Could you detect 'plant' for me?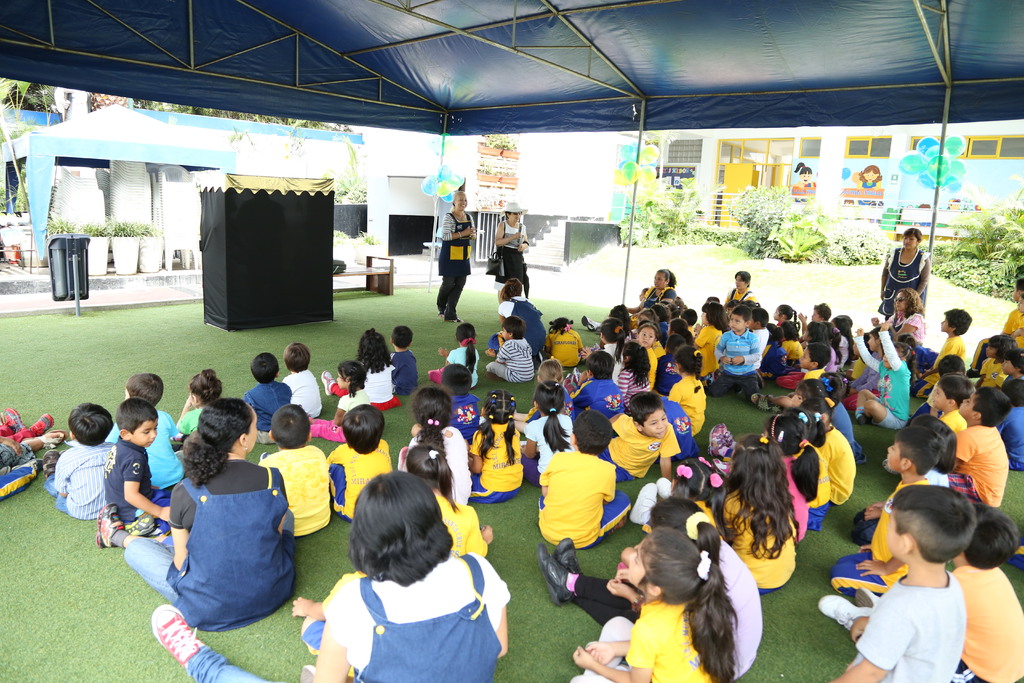
Detection result: 0, 158, 28, 213.
